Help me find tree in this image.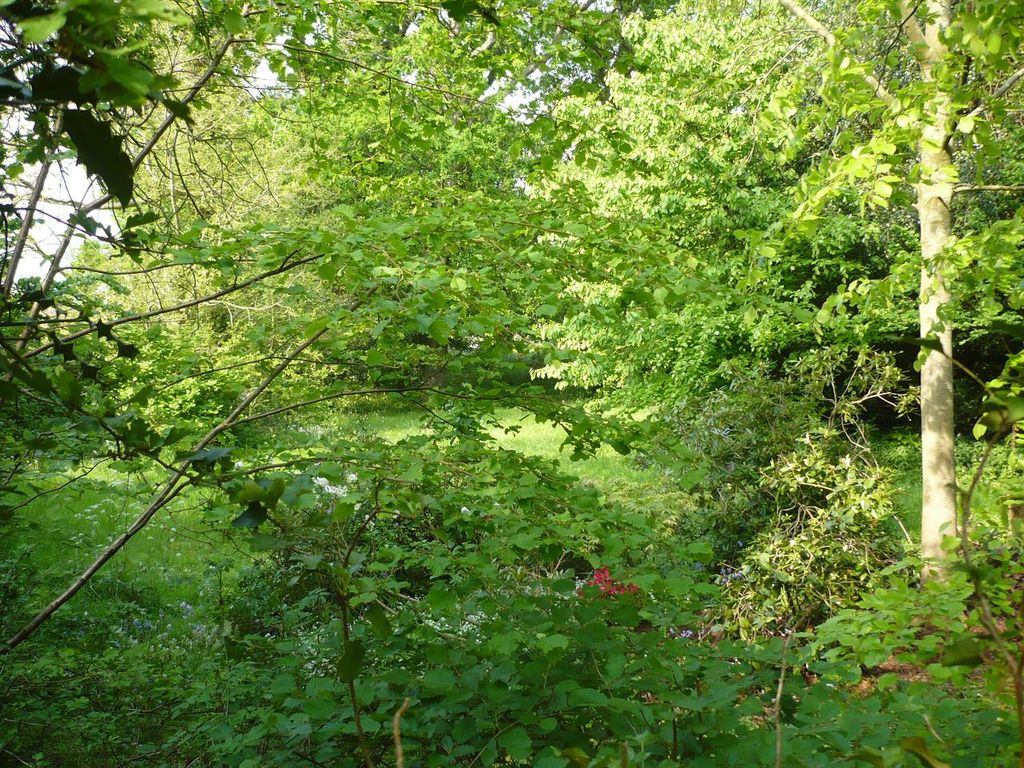
Found it: l=0, t=2, r=1023, b=766.
